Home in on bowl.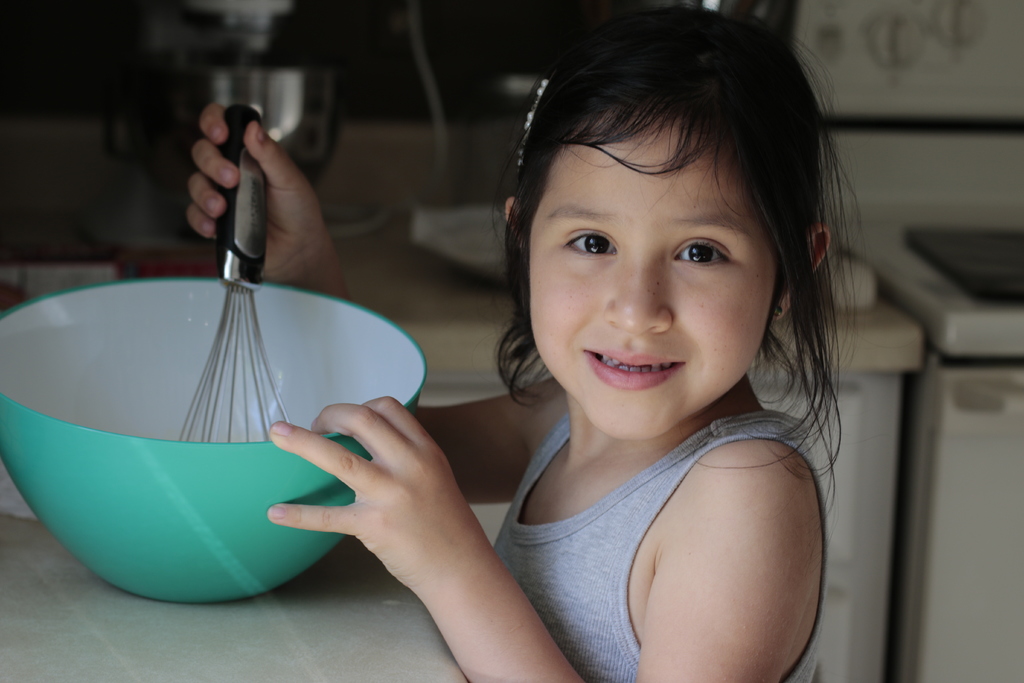
Homed in at <region>0, 262, 397, 612</region>.
